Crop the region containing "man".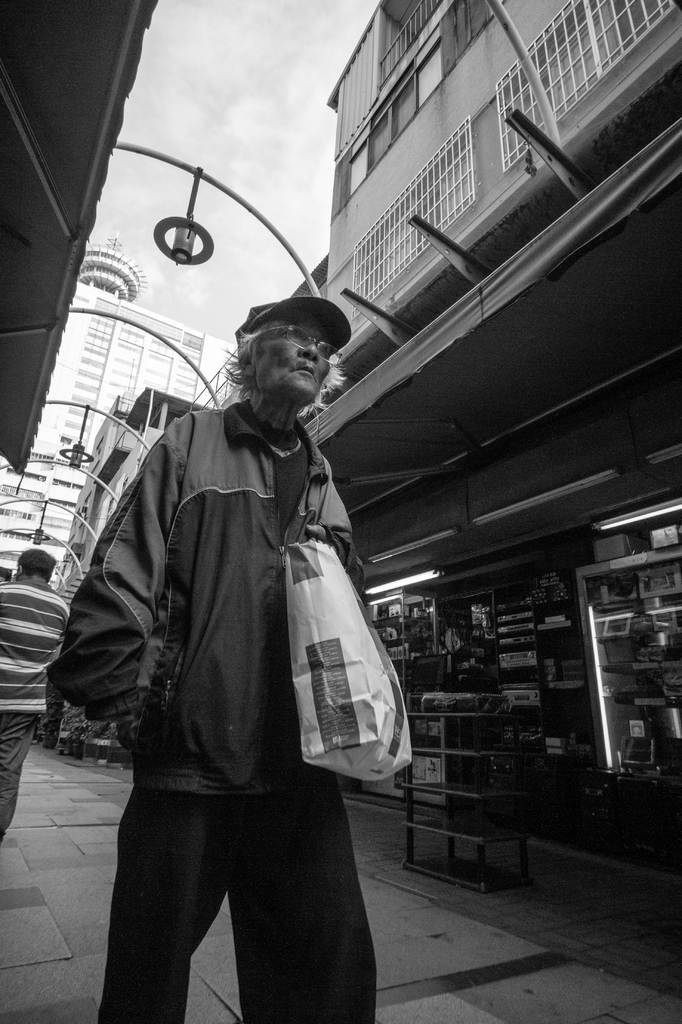
Crop region: [0,543,72,848].
